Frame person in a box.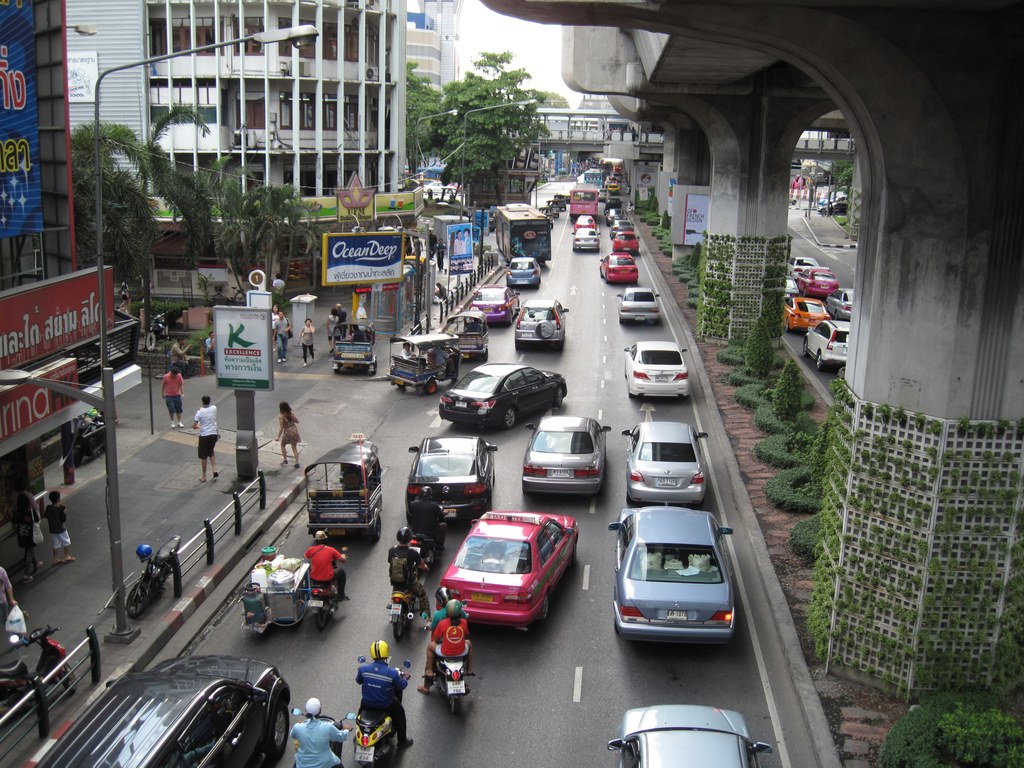
x1=288 y1=696 x2=349 y2=767.
